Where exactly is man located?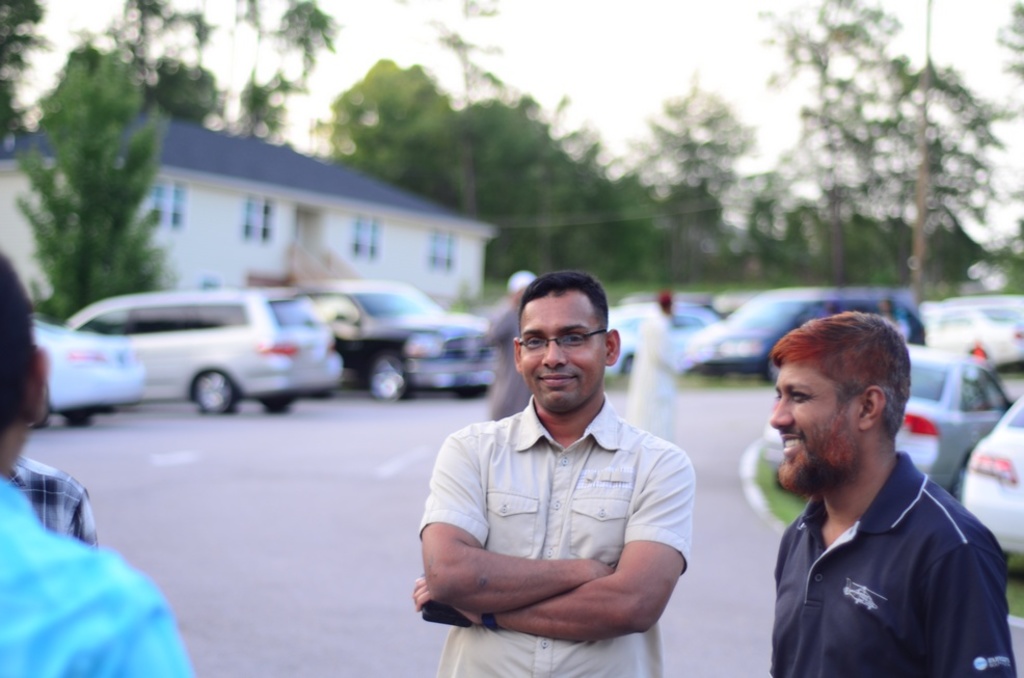
Its bounding box is pyautogui.locateOnScreen(412, 271, 694, 677).
